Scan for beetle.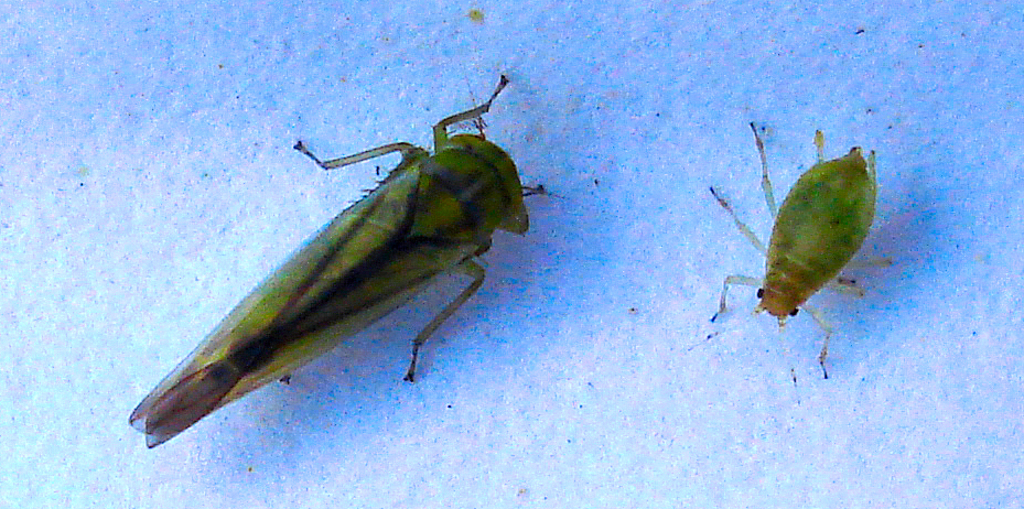
Scan result: (x1=713, y1=113, x2=890, y2=376).
